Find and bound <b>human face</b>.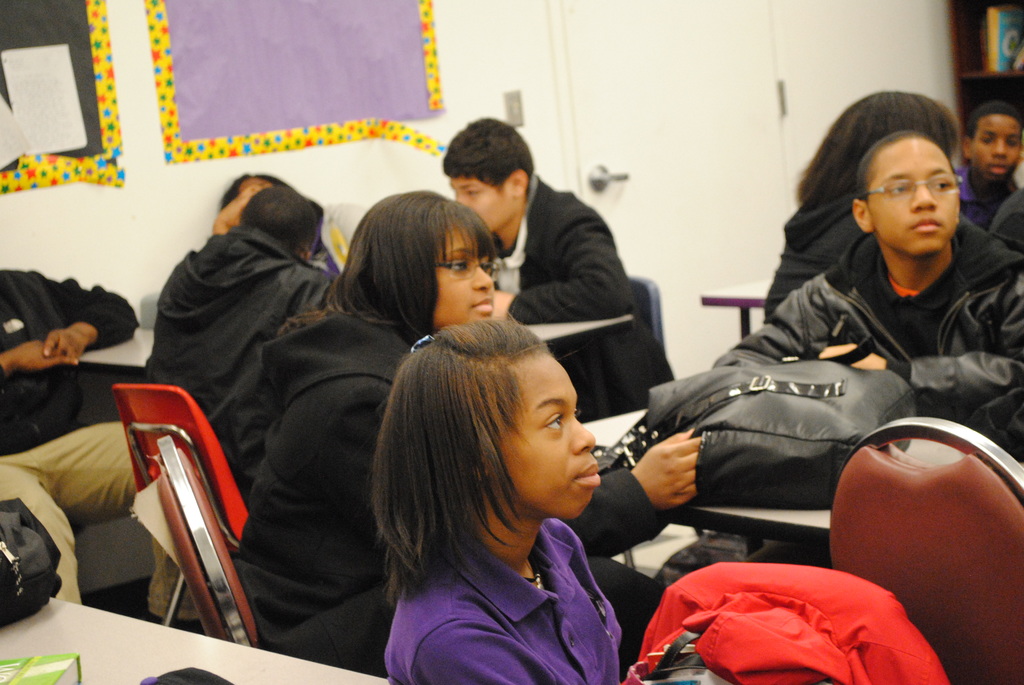
Bound: rect(873, 142, 959, 256).
